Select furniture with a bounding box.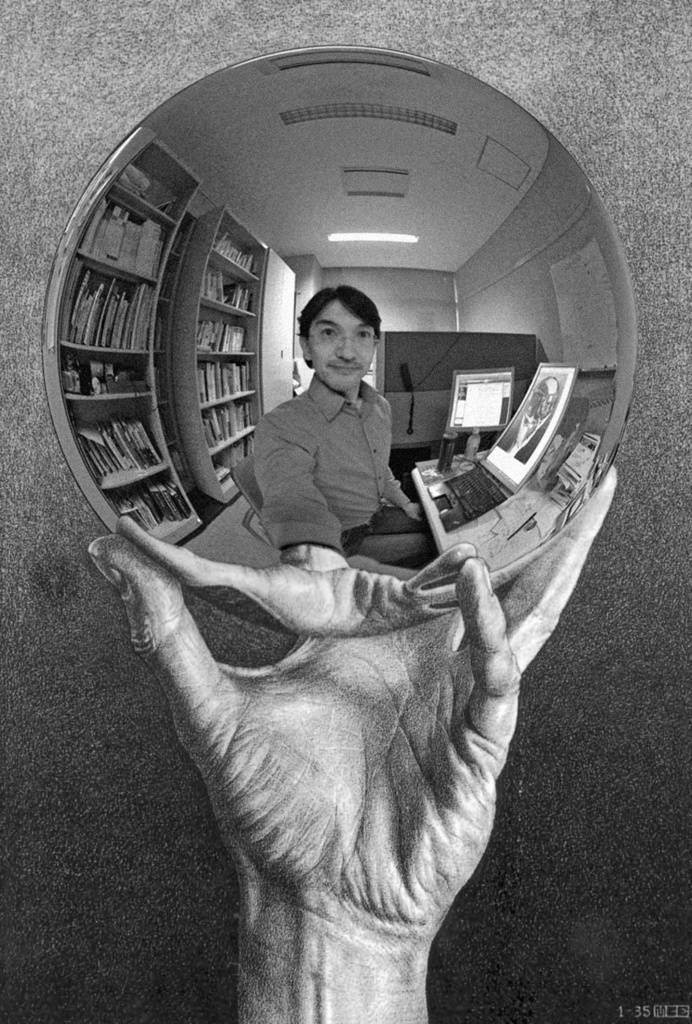
[left=412, top=433, right=594, bottom=572].
